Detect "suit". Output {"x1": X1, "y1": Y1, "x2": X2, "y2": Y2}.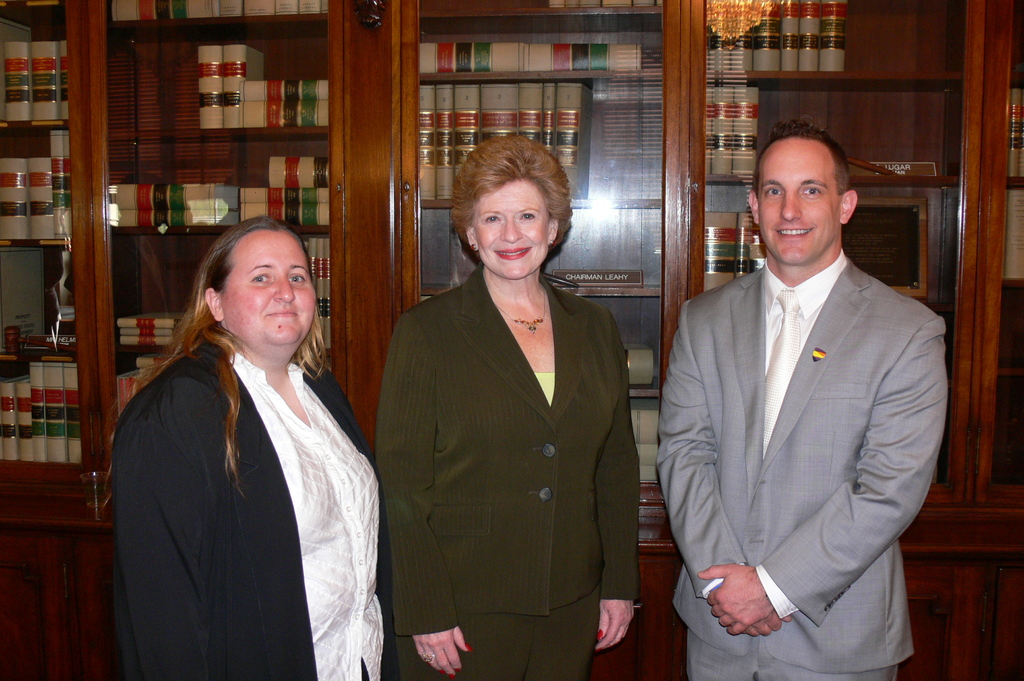
{"x1": 653, "y1": 260, "x2": 945, "y2": 680}.
